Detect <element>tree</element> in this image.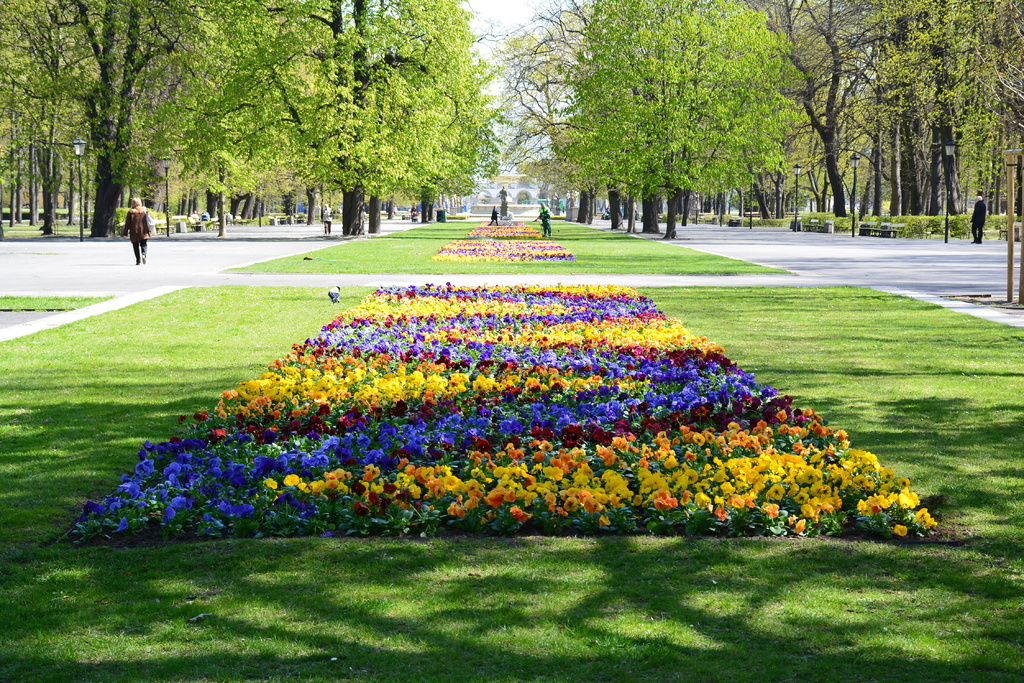
Detection: box=[380, 0, 496, 222].
